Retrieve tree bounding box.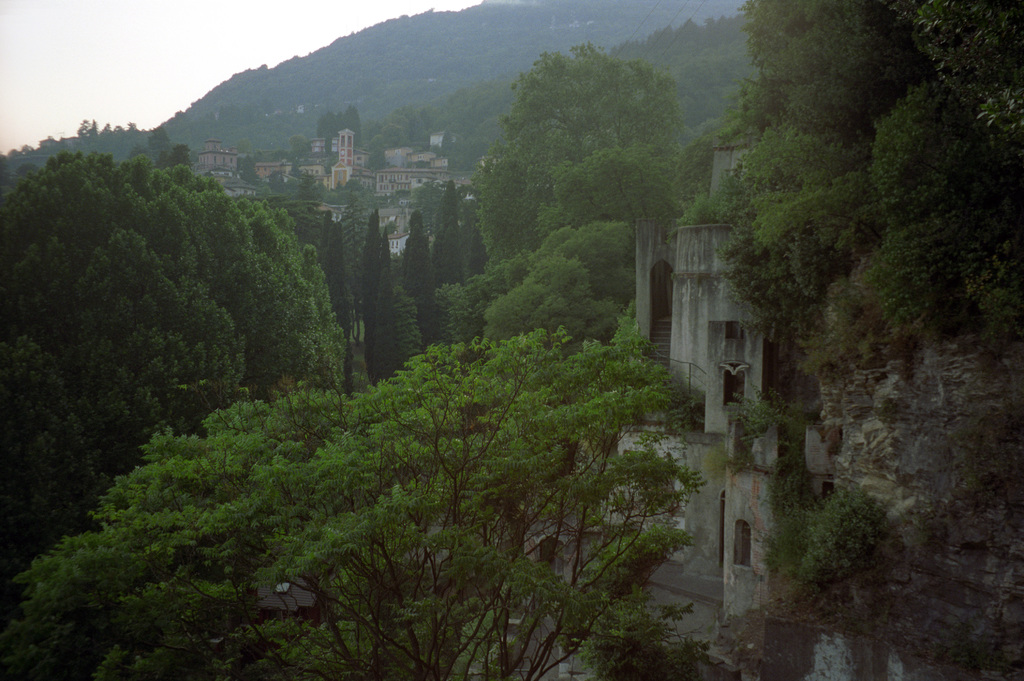
Bounding box: x1=88, y1=322, x2=710, y2=680.
